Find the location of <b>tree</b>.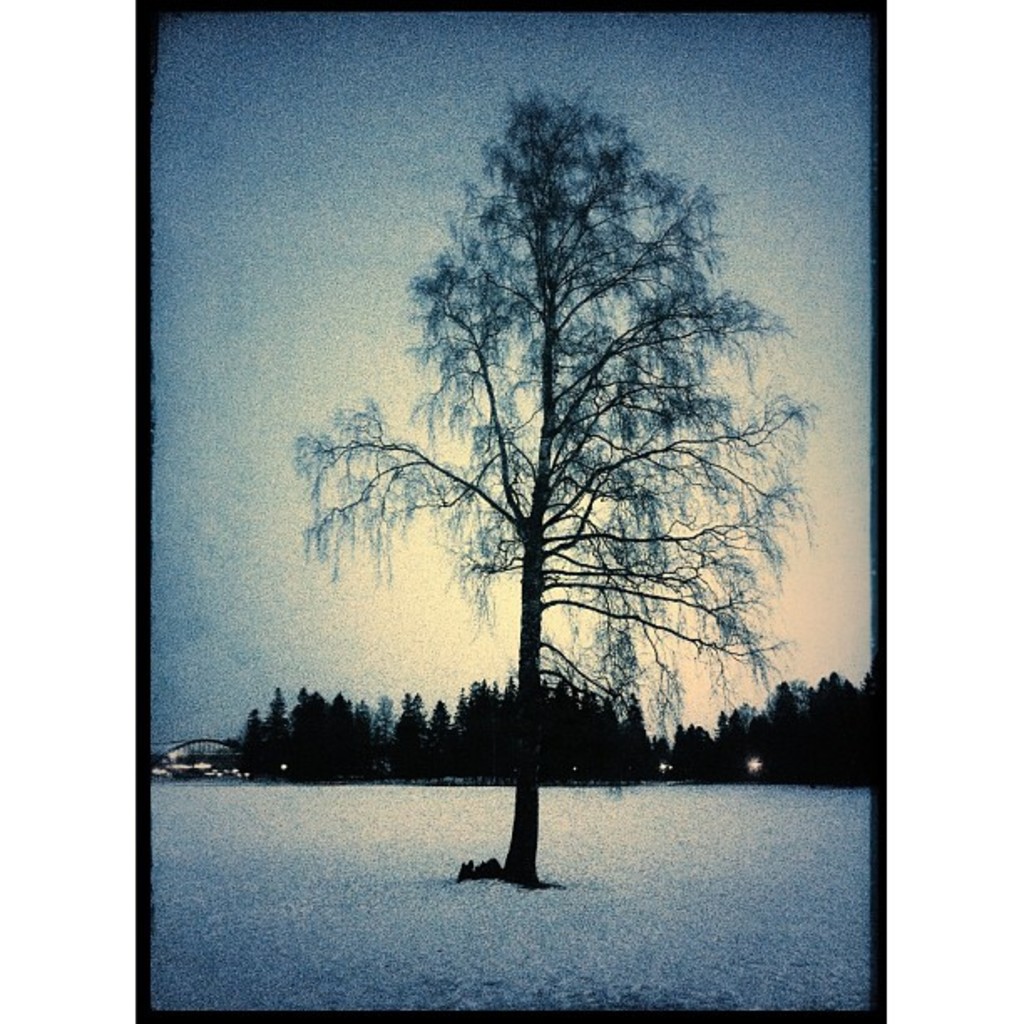
Location: 356:686:397:790.
